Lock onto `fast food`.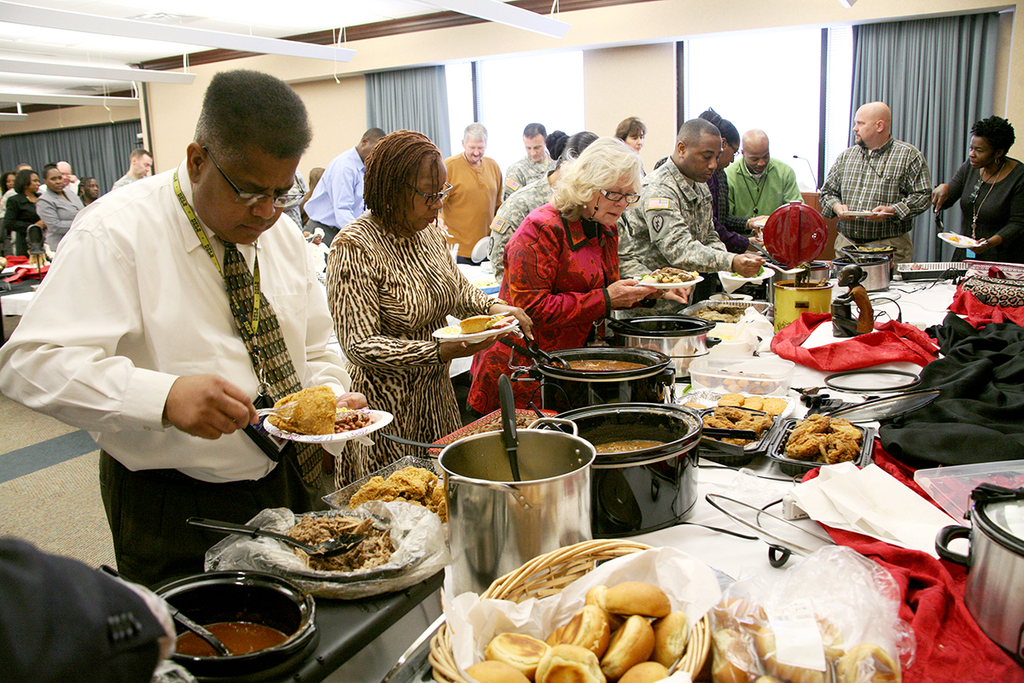
Locked: 256, 382, 353, 452.
